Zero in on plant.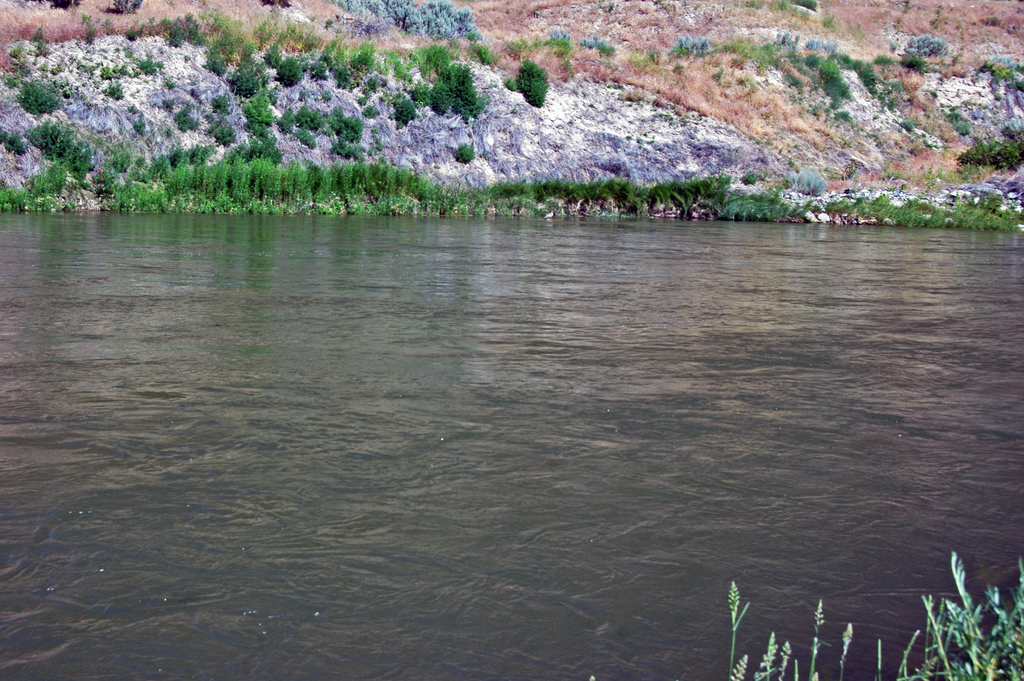
Zeroed in: [426, 171, 450, 224].
